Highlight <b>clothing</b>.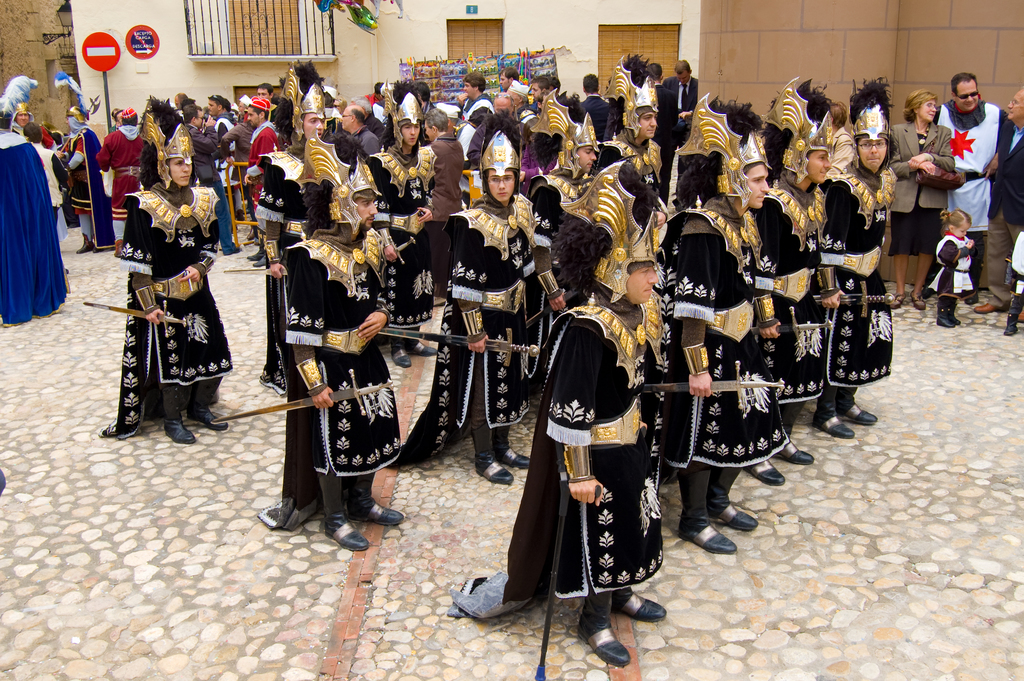
Highlighted region: 449, 91, 500, 135.
